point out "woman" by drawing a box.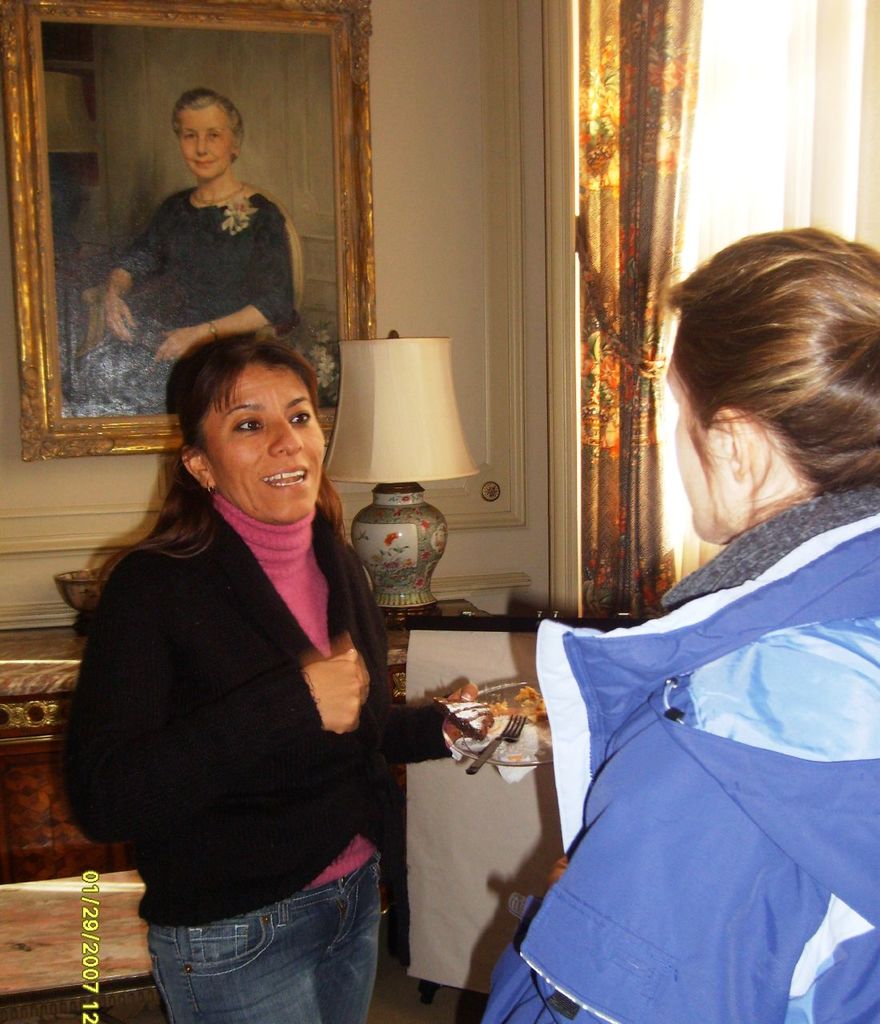
(x1=66, y1=307, x2=418, y2=1007).
